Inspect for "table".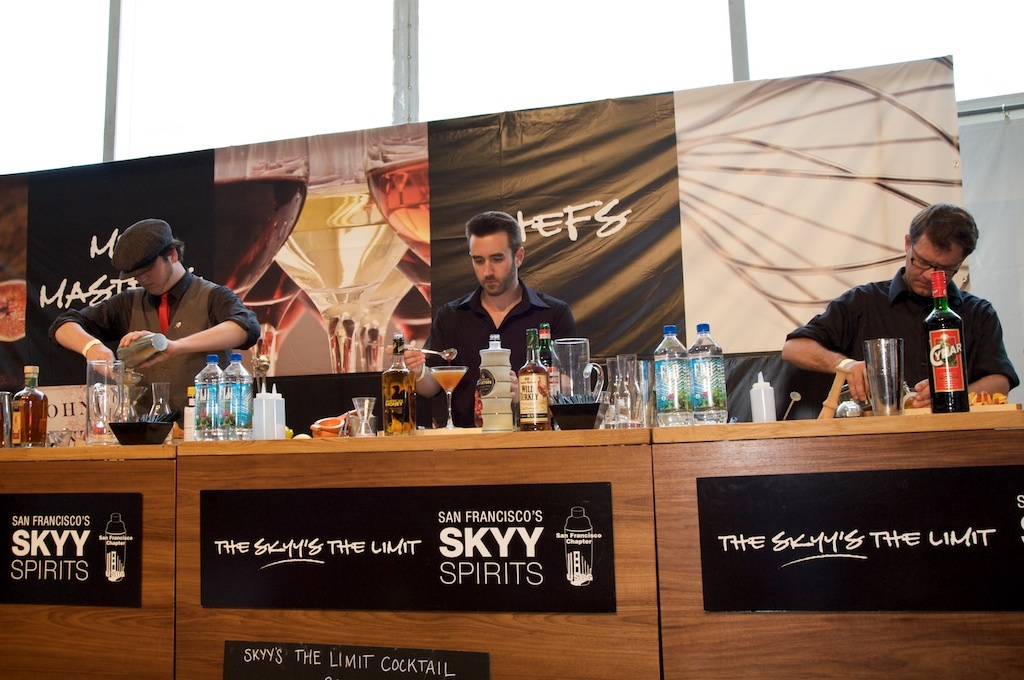
Inspection: bbox(178, 426, 659, 679).
